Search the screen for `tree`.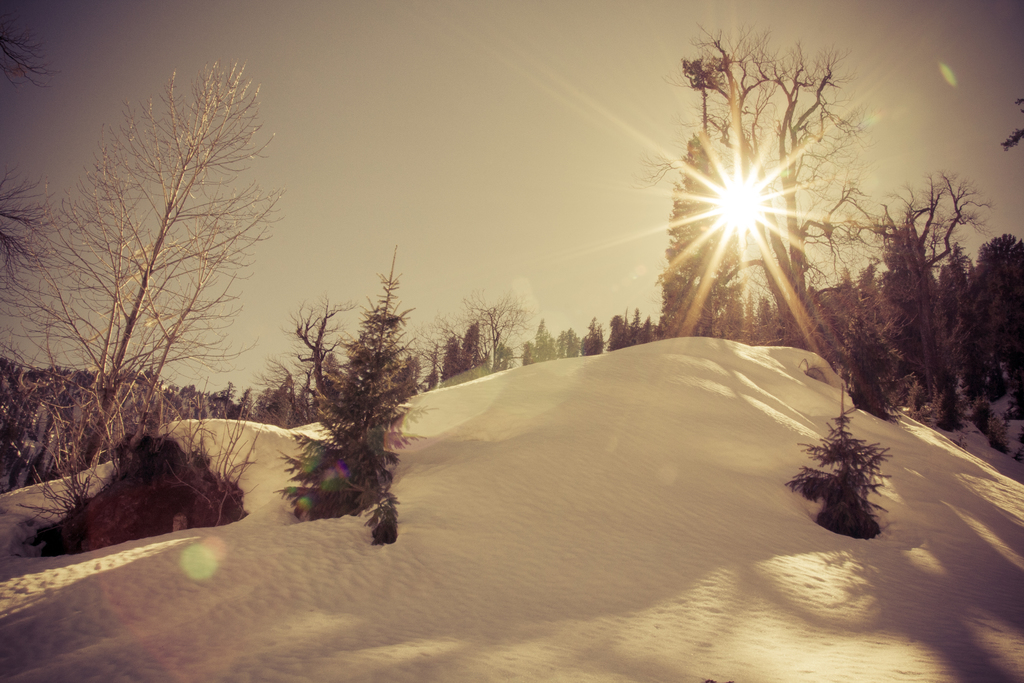
Found at [731, 31, 865, 352].
